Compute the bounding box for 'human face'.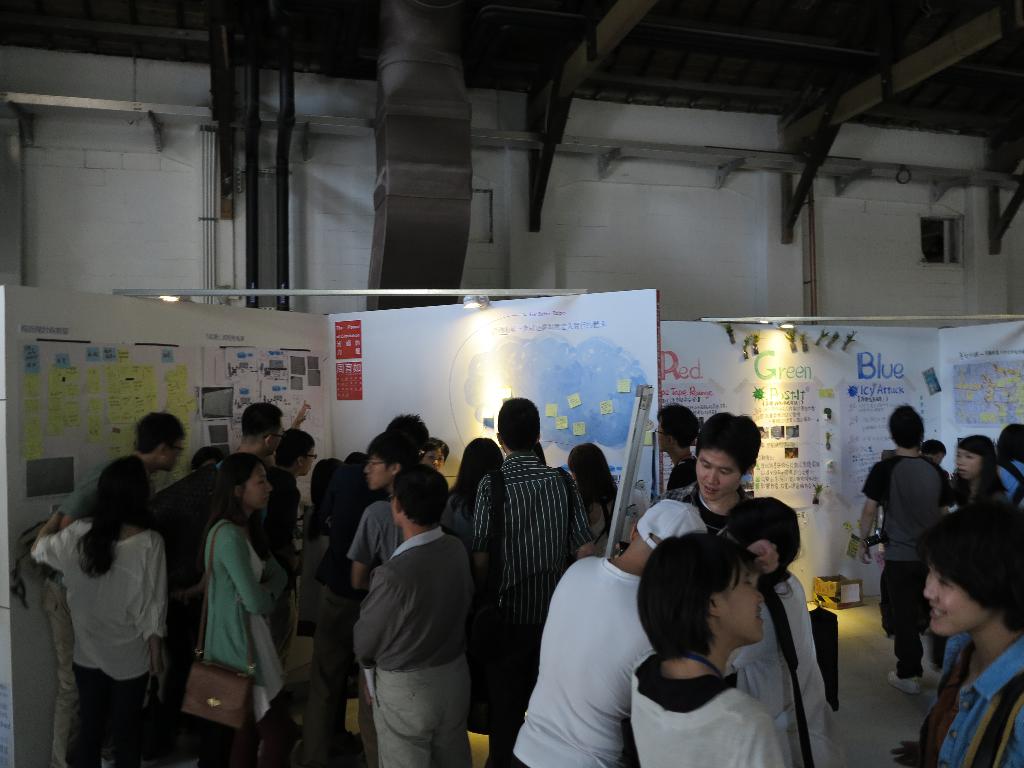
x1=300 y1=446 x2=314 y2=476.
